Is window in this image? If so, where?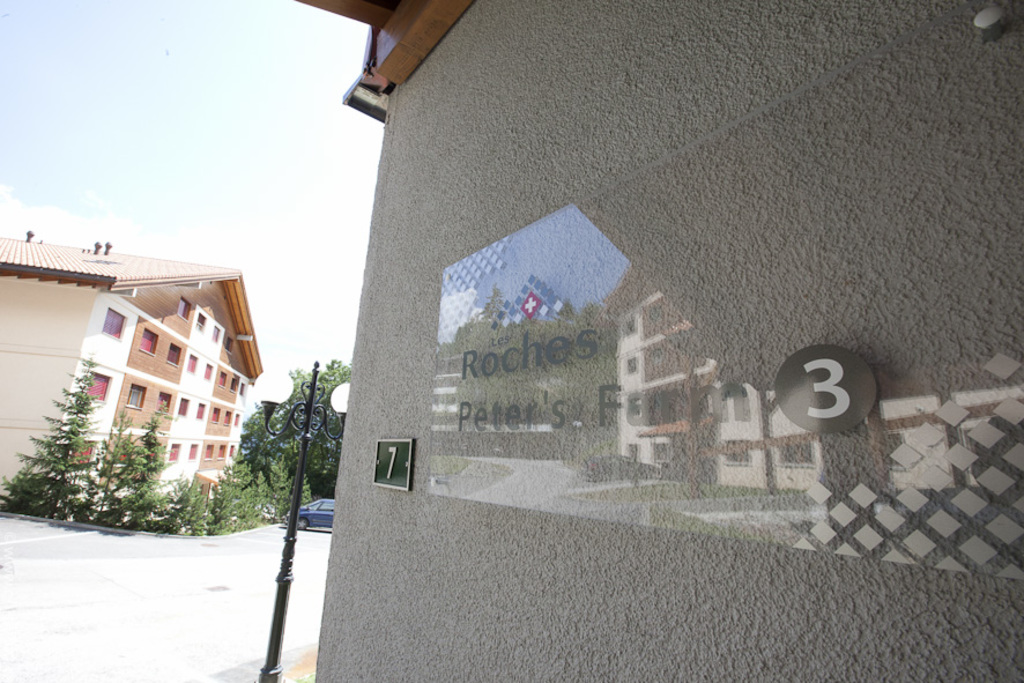
Yes, at x1=206 y1=359 x2=213 y2=377.
